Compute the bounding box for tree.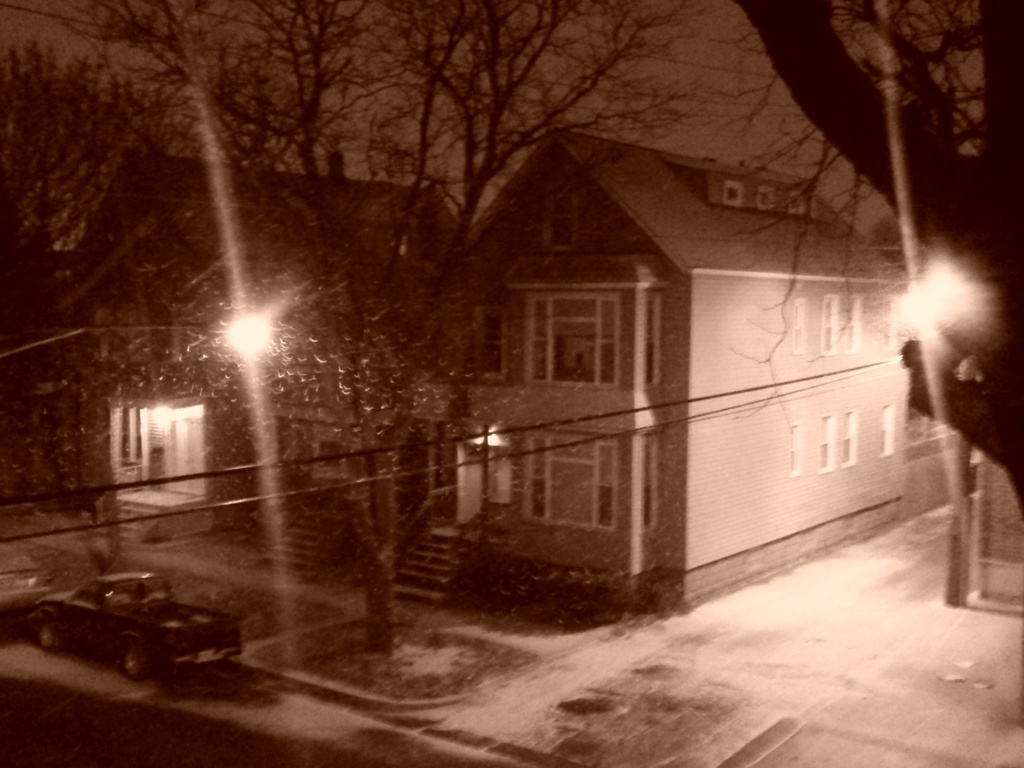
<box>0,0,1023,663</box>.
